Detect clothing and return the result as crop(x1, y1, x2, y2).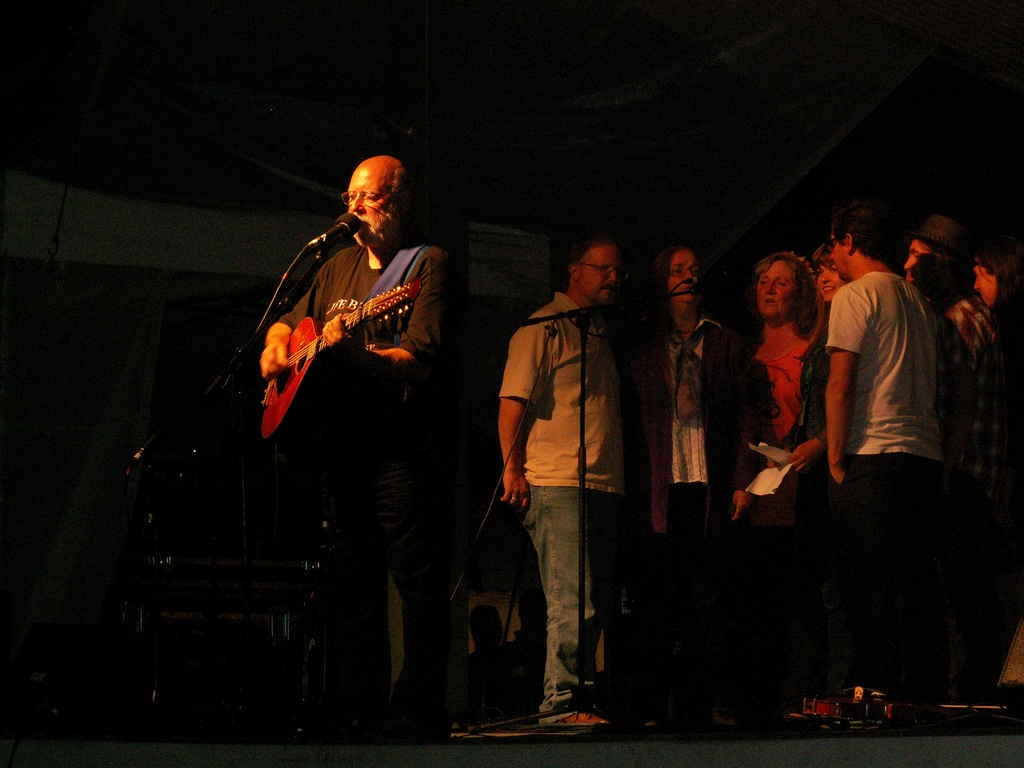
crop(496, 290, 630, 723).
